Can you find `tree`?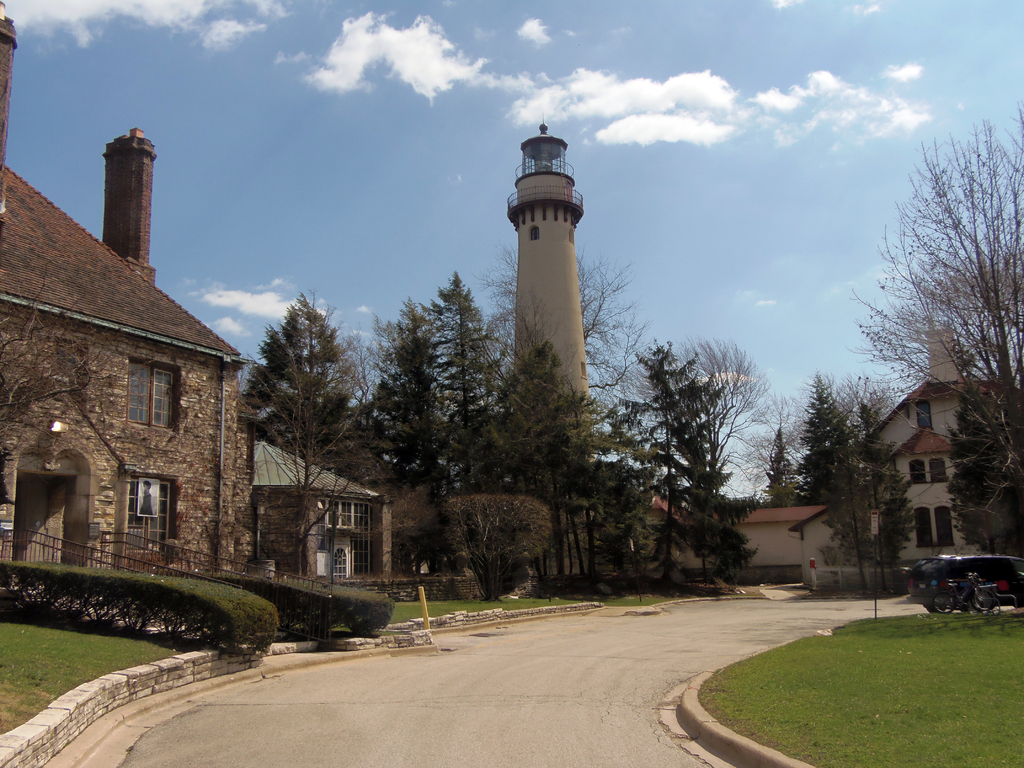
Yes, bounding box: bbox(821, 397, 916, 590).
